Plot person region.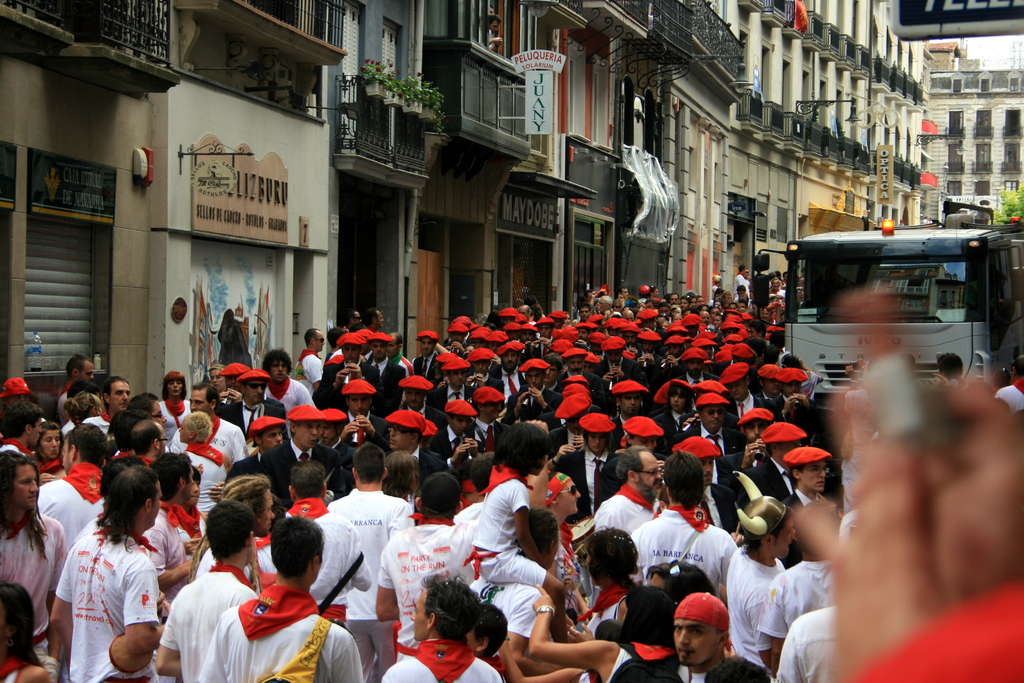
Plotted at x1=673 y1=348 x2=721 y2=385.
